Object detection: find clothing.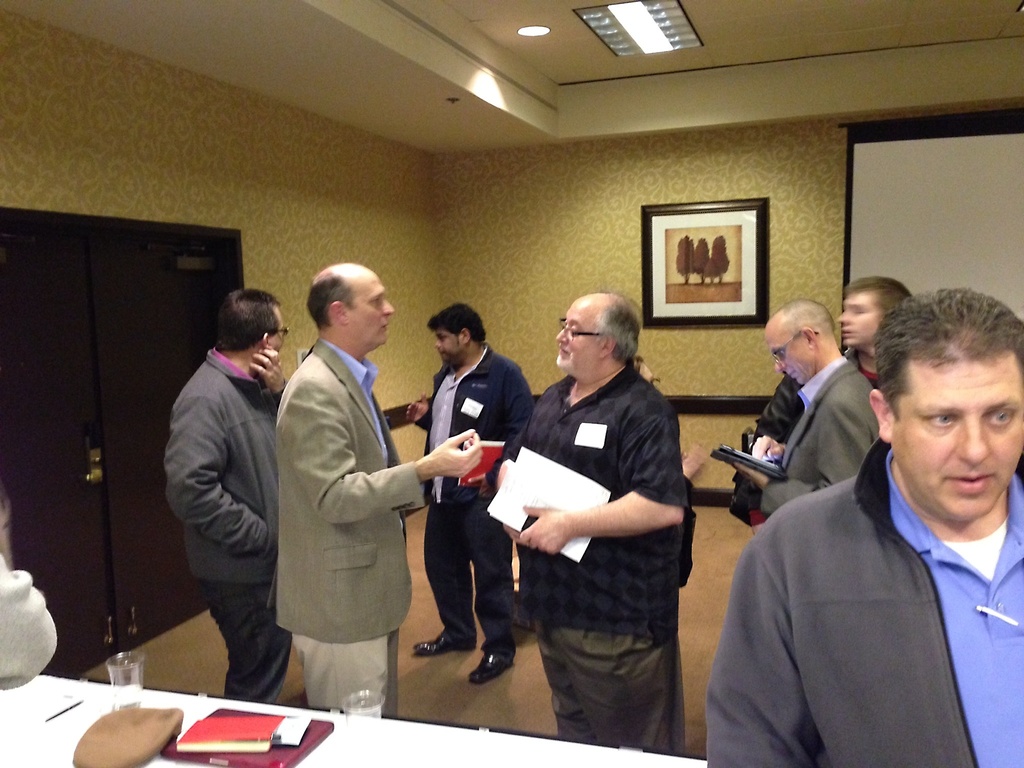
locate(424, 333, 536, 660).
